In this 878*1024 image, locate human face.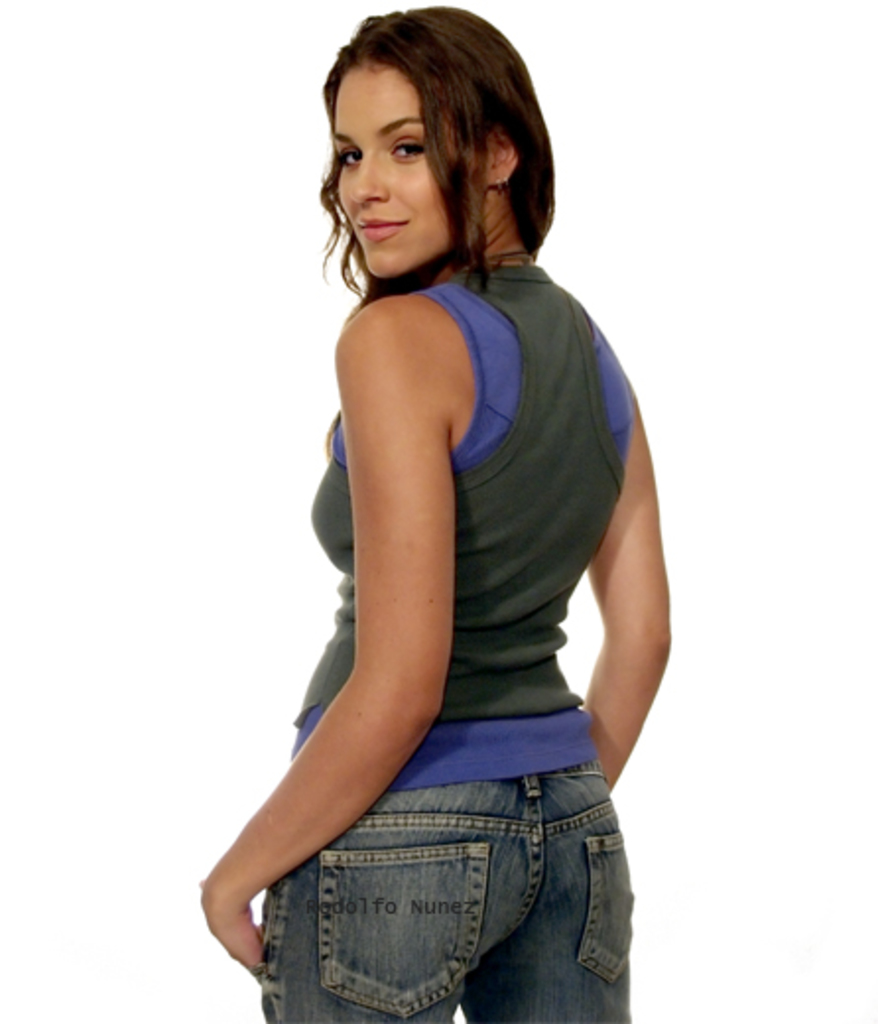
Bounding box: [x1=335, y1=65, x2=467, y2=270].
